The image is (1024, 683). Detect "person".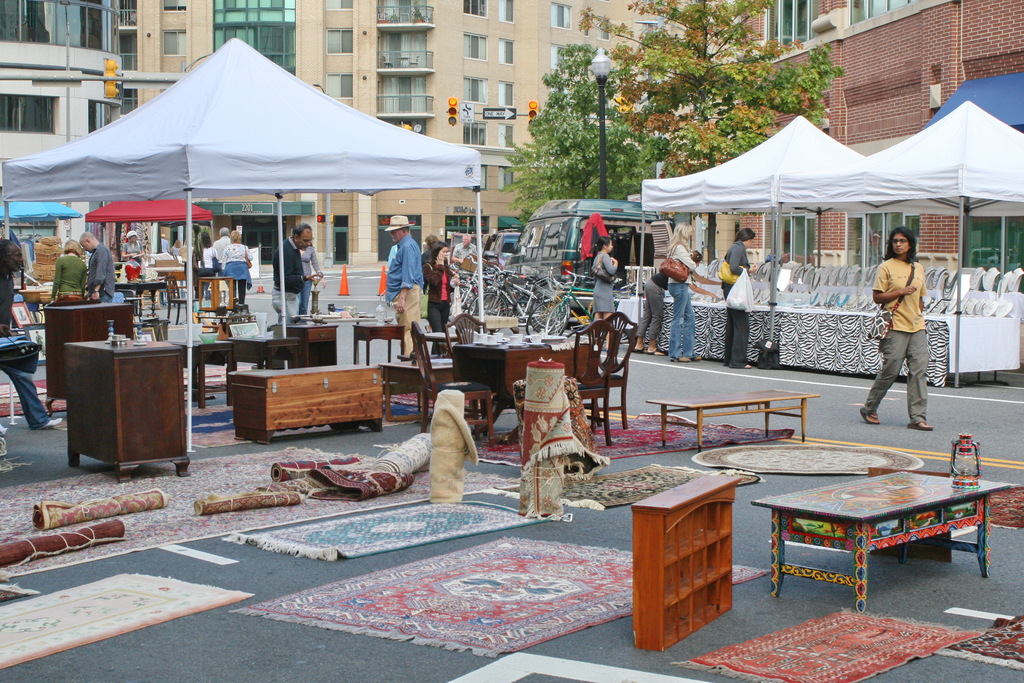
Detection: <bbox>381, 211, 428, 363</bbox>.
